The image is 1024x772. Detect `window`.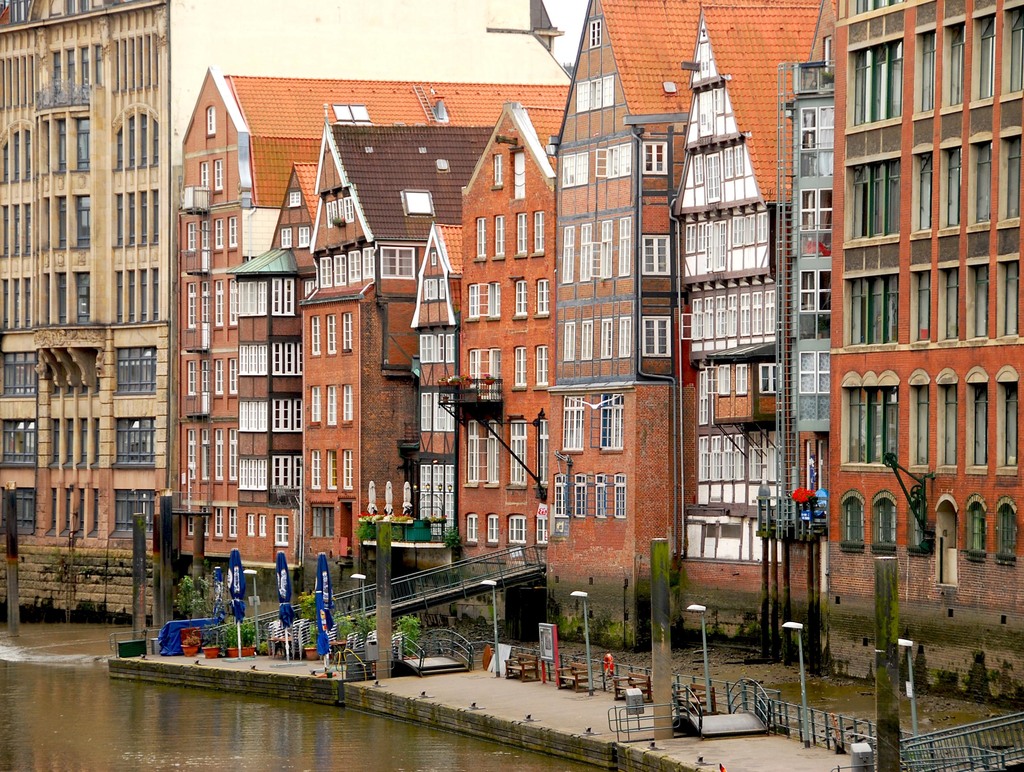
Detection: region(692, 430, 747, 484).
